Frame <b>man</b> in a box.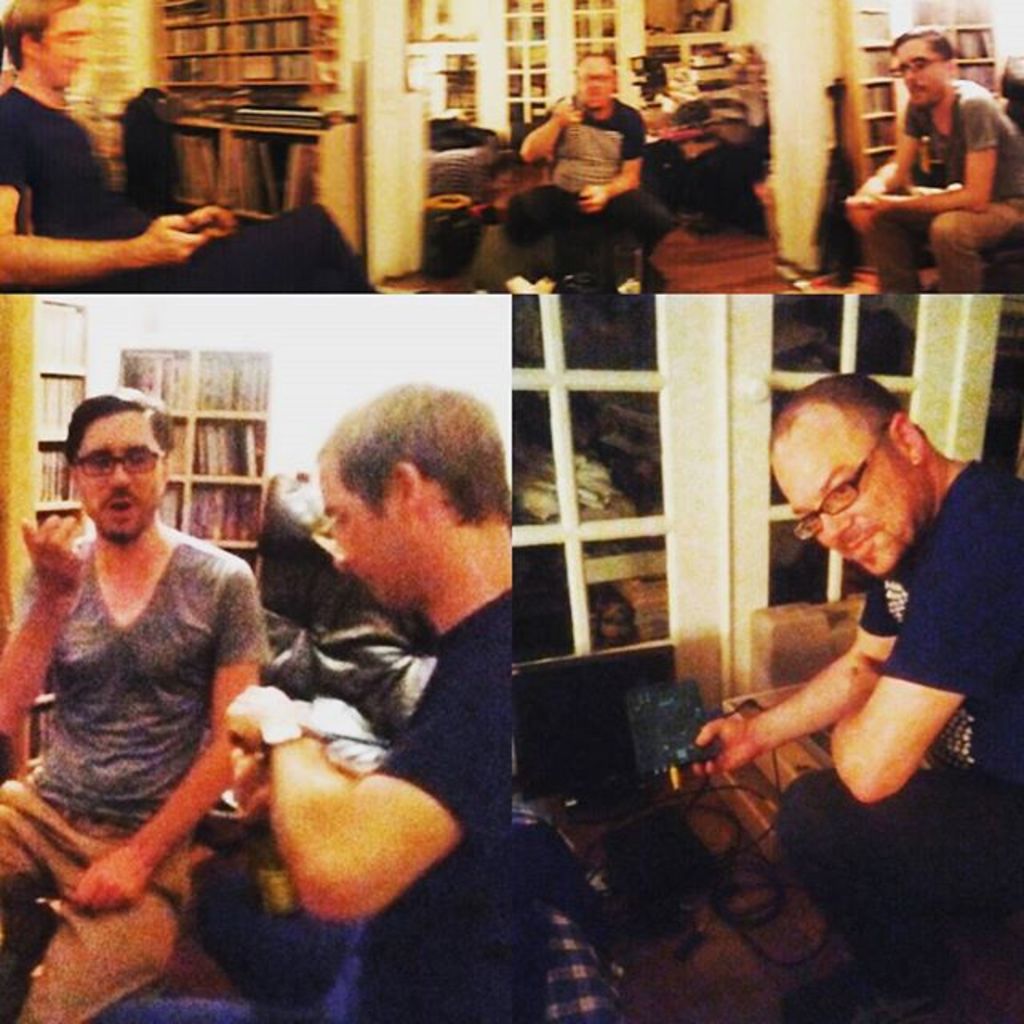
pyautogui.locateOnScreen(0, 0, 378, 294).
